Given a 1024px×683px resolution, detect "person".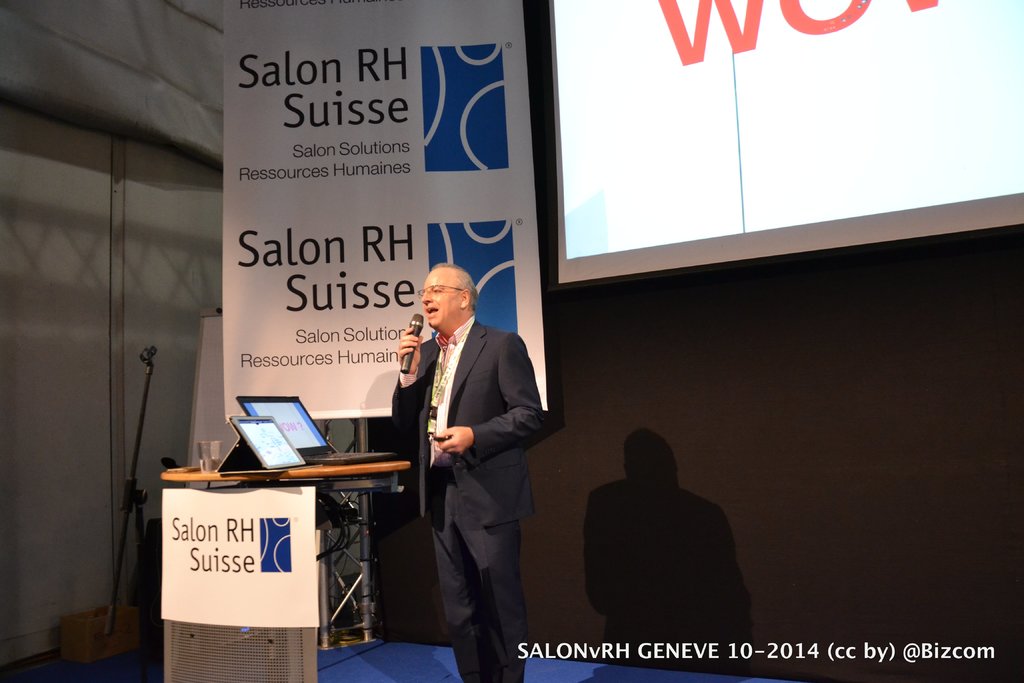
region(378, 238, 540, 673).
